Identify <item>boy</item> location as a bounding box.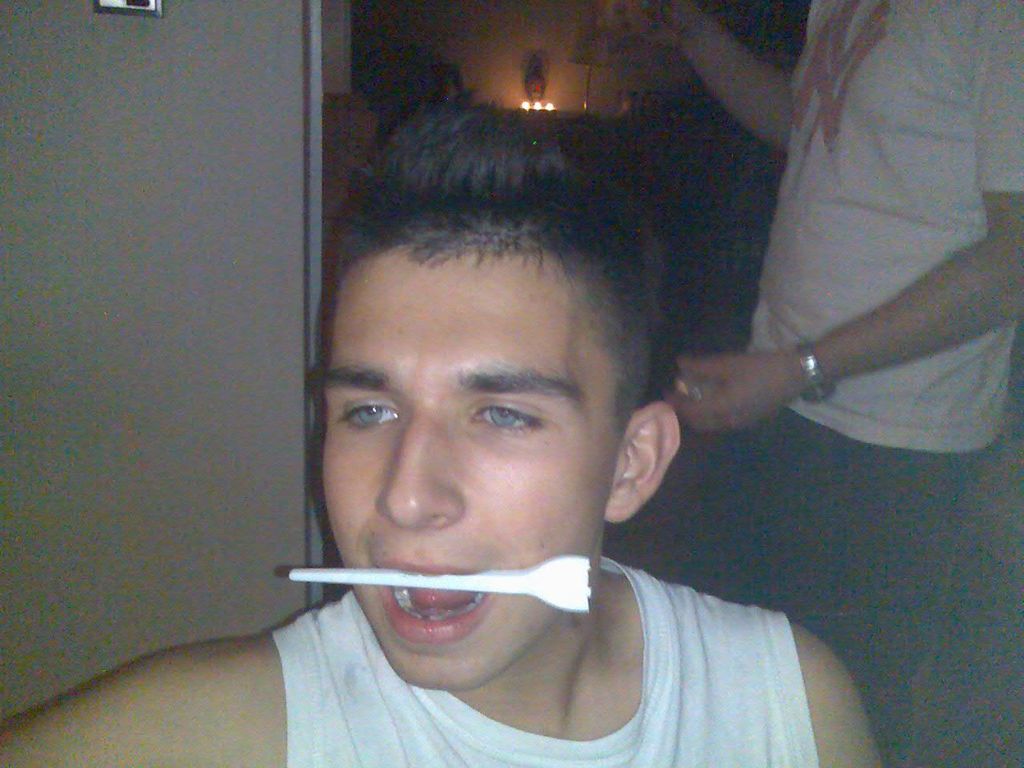
[left=174, top=83, right=835, bottom=767].
